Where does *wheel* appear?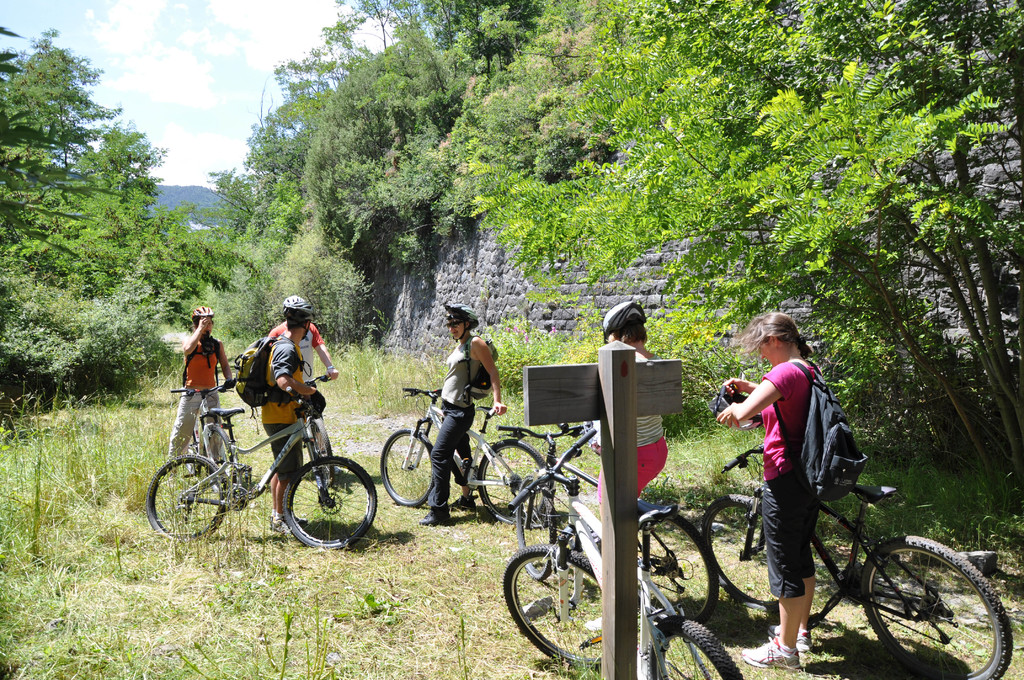
Appears at {"left": 203, "top": 422, "right": 236, "bottom": 484}.
